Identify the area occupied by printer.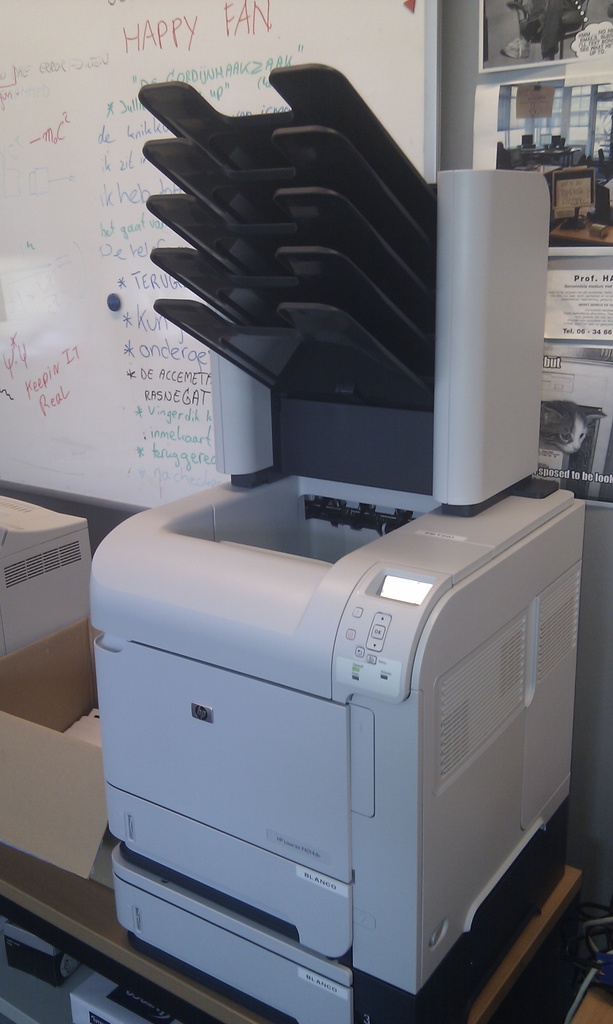
Area: {"x1": 88, "y1": 63, "x2": 587, "y2": 1023}.
